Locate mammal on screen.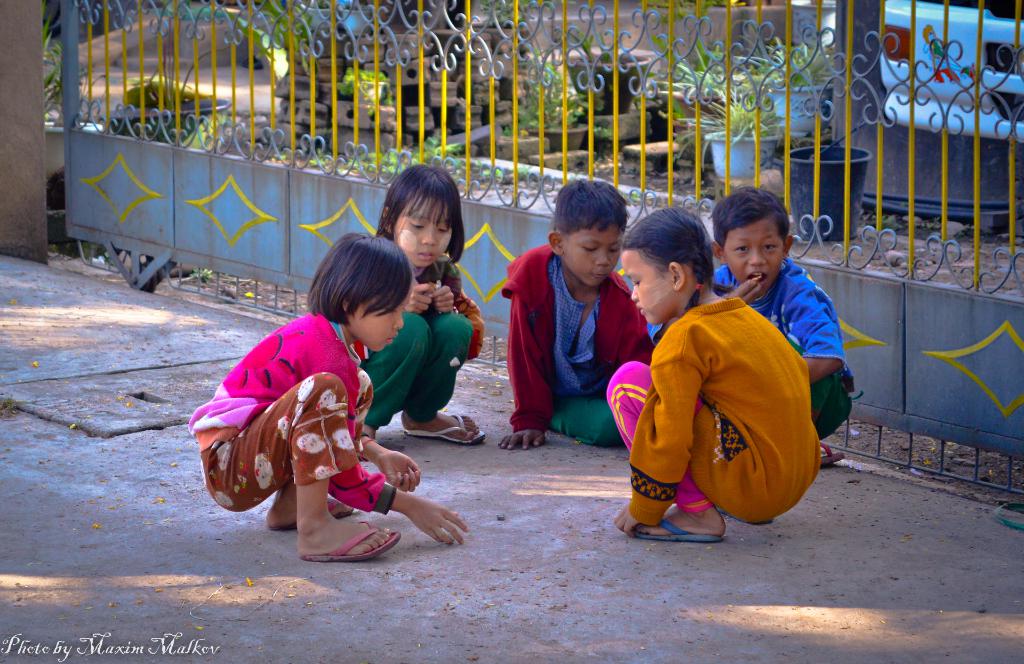
On screen at x1=714 y1=184 x2=855 y2=466.
